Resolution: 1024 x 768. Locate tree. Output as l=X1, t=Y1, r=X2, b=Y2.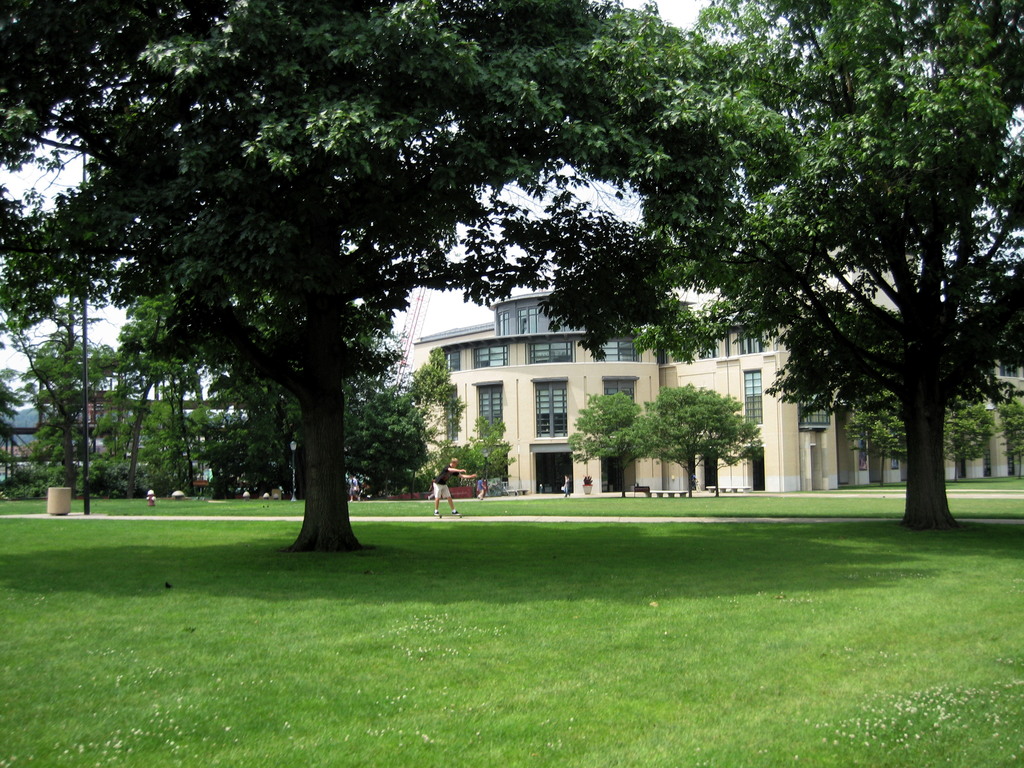
l=0, t=0, r=1023, b=547.
